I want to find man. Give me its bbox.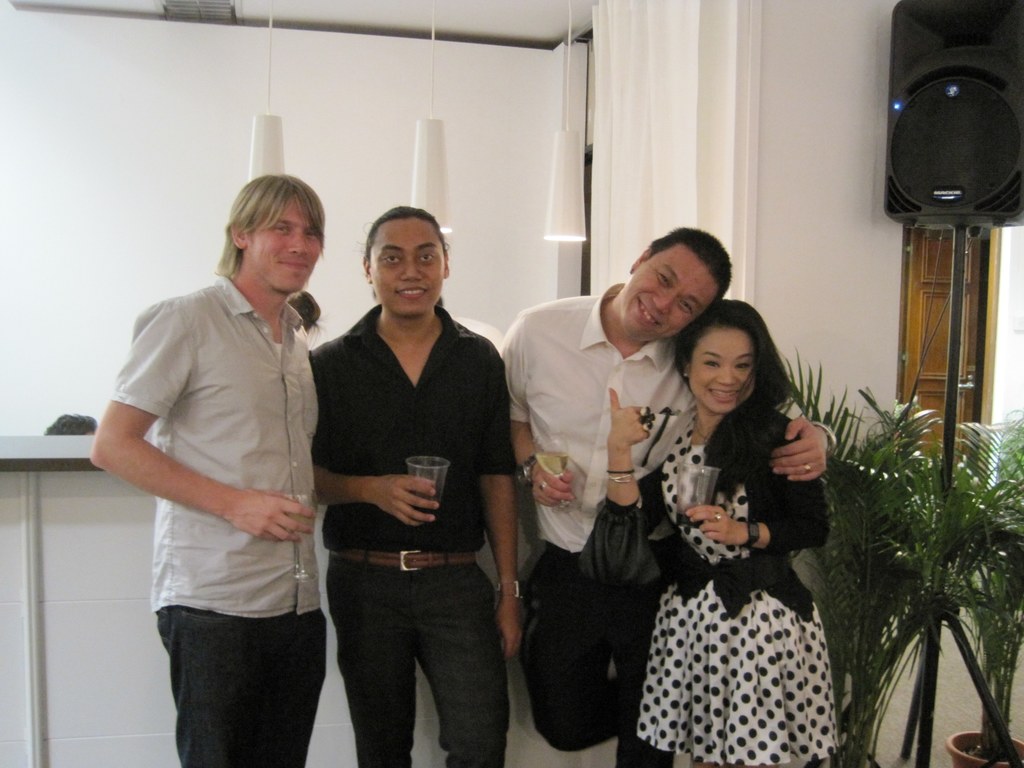
[x1=308, y1=201, x2=525, y2=767].
